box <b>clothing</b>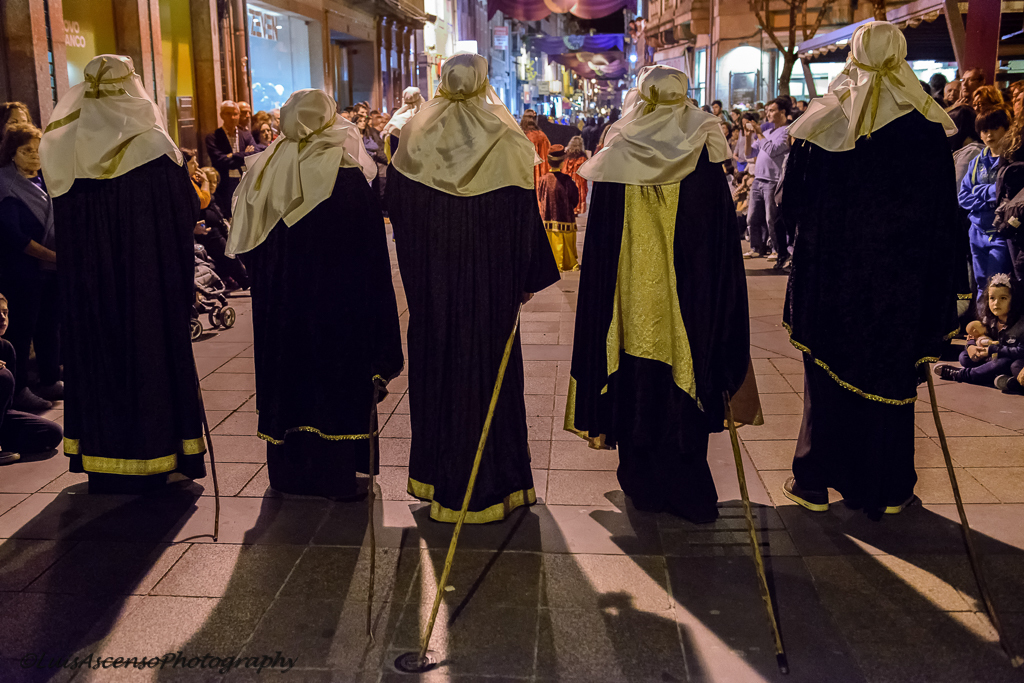
l=31, t=50, r=195, b=503
